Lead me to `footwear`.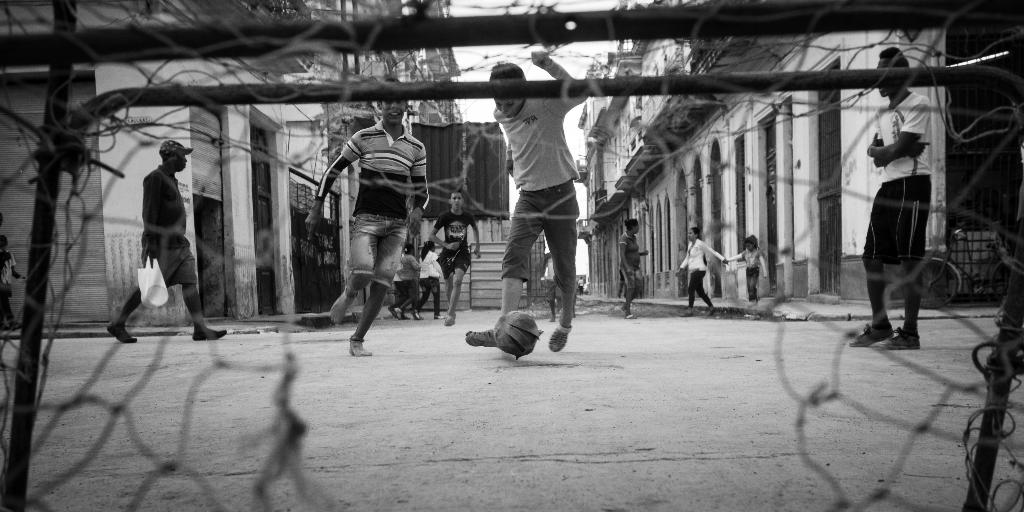
Lead to x1=354 y1=330 x2=372 y2=360.
